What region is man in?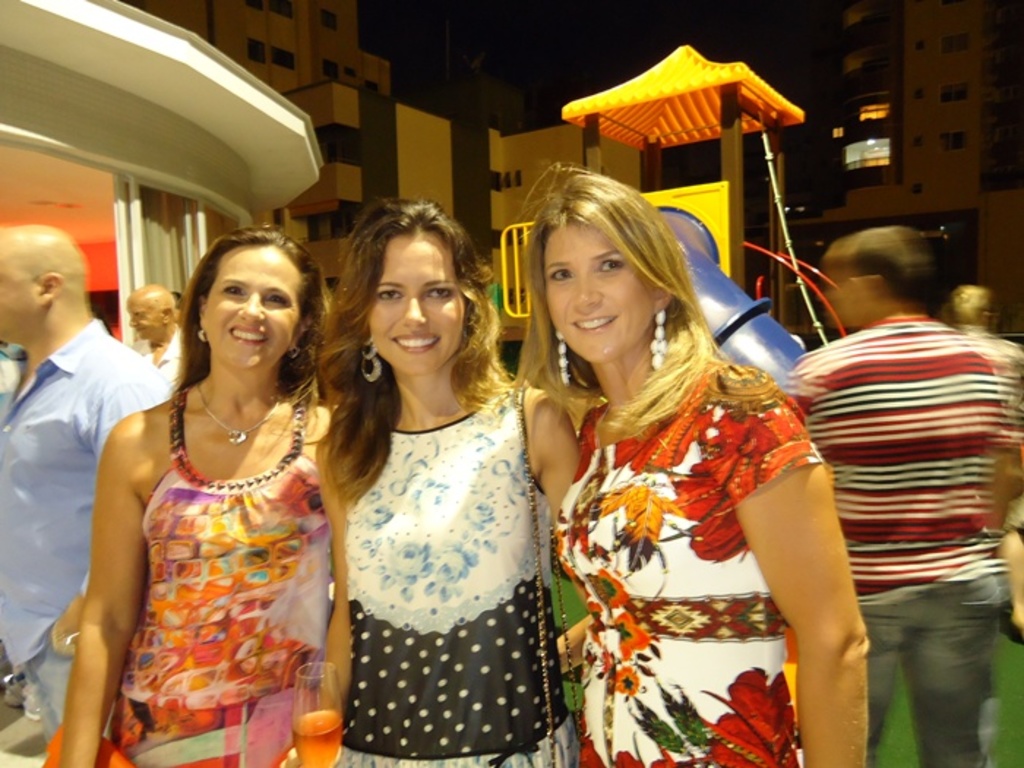
[777, 231, 1023, 765].
